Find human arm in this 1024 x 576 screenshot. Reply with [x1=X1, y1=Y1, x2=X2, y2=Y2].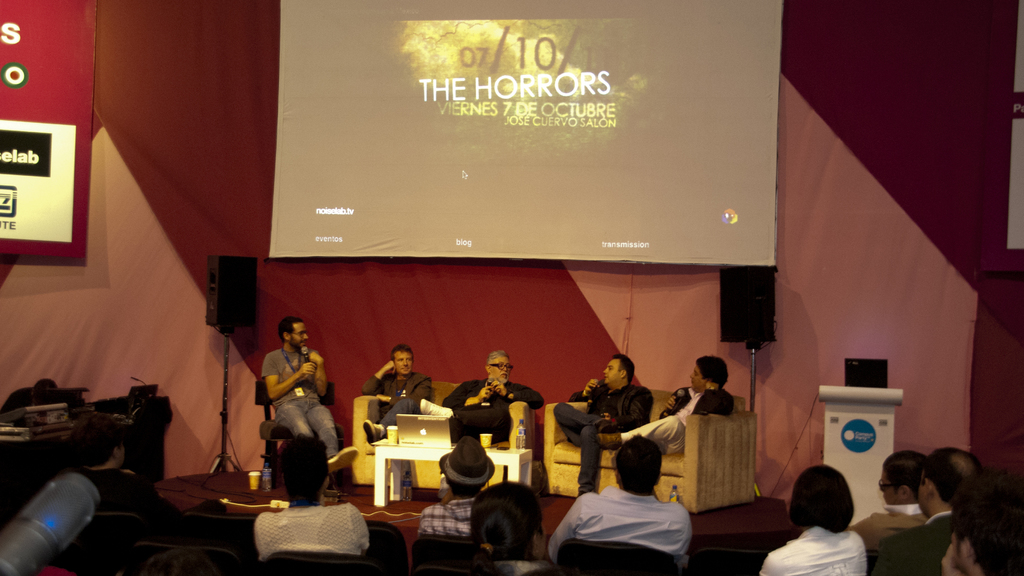
[x1=756, y1=555, x2=779, y2=575].
